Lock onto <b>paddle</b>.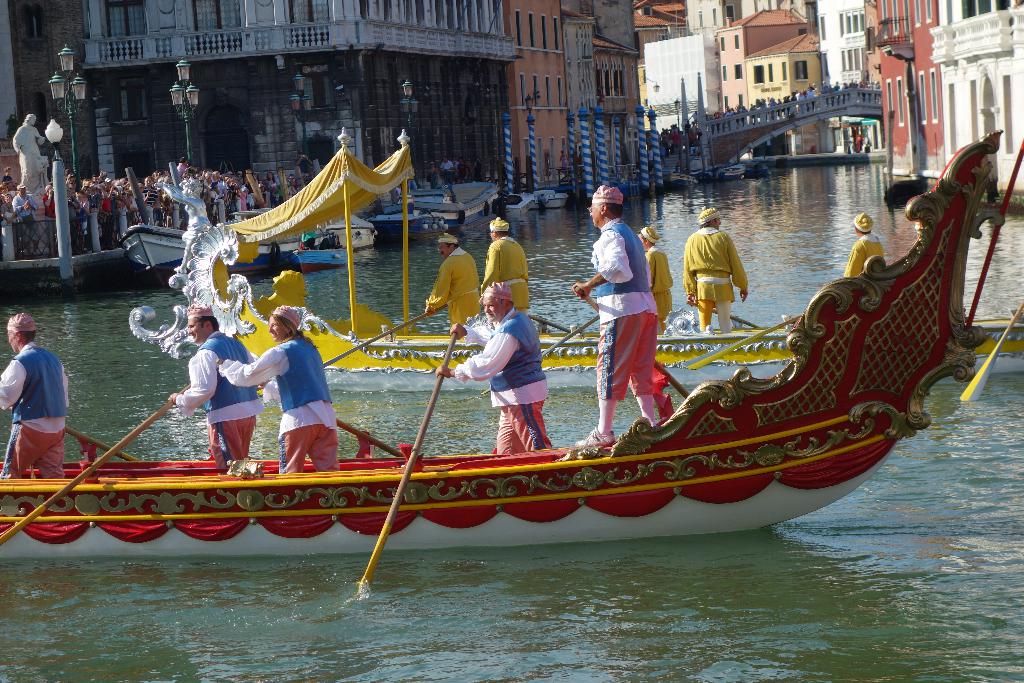
Locked: bbox=(685, 297, 757, 327).
